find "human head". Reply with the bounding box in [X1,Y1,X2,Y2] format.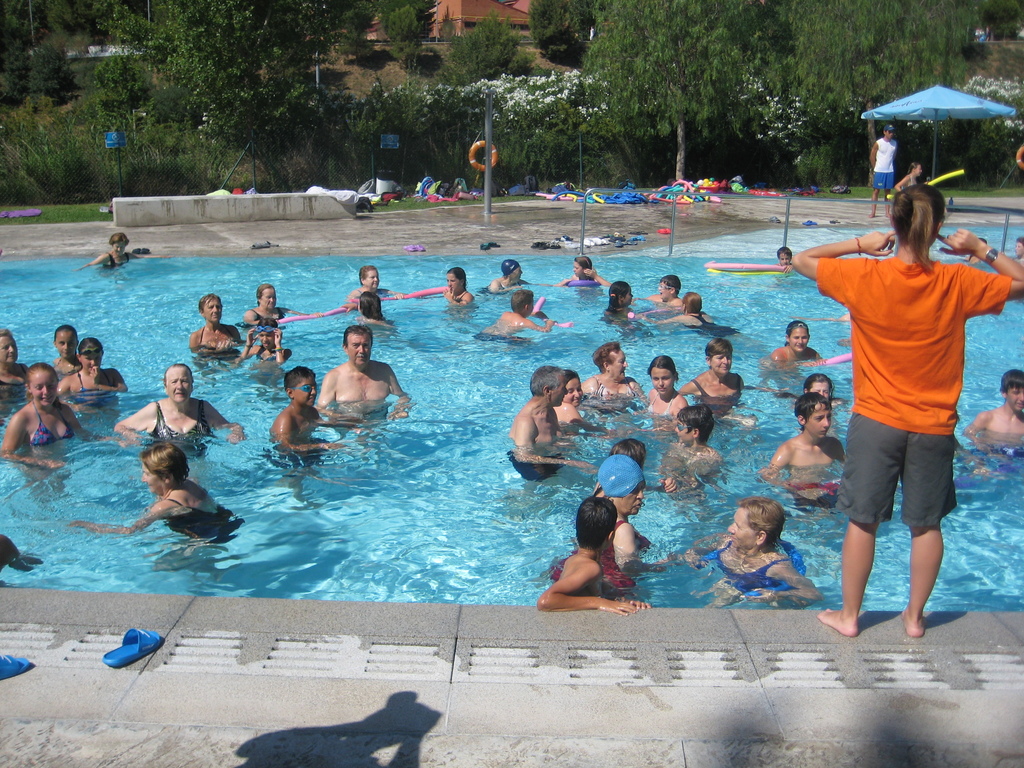
[595,453,646,516].
